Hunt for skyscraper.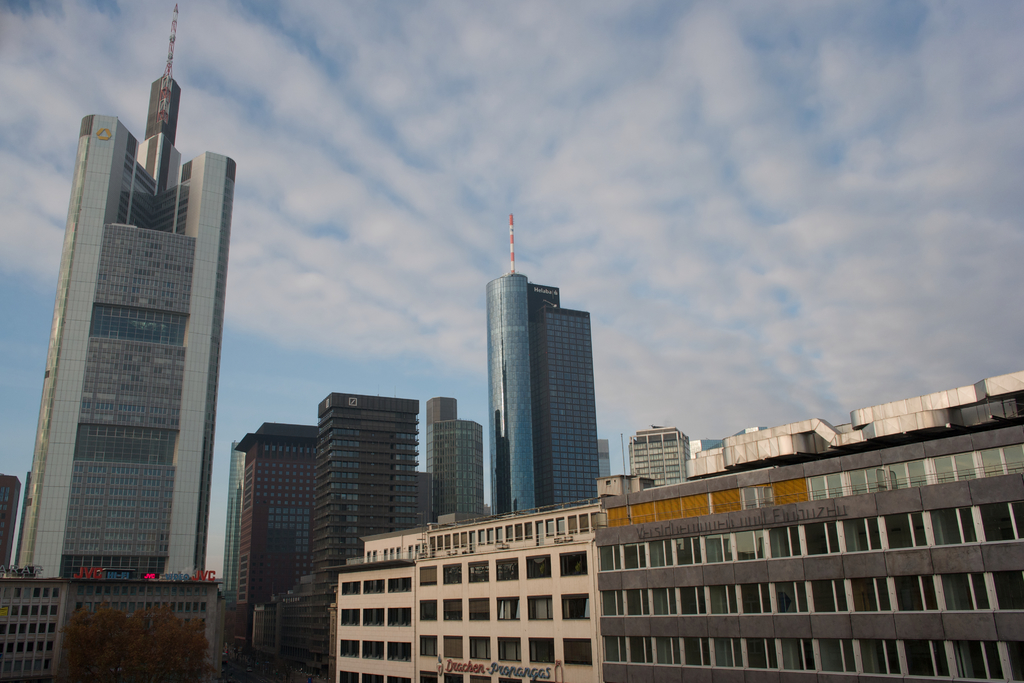
Hunted down at Rect(425, 396, 488, 522).
